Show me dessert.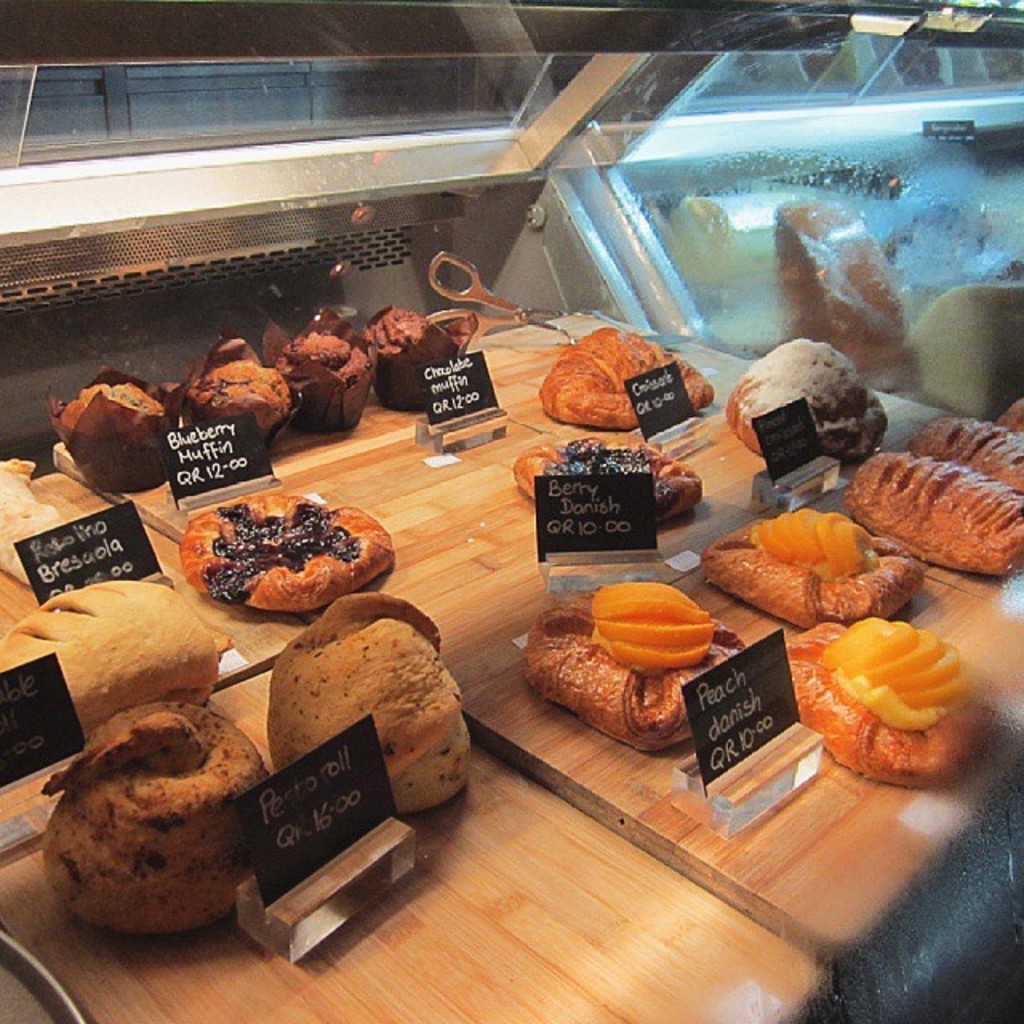
dessert is here: box(38, 358, 186, 509).
